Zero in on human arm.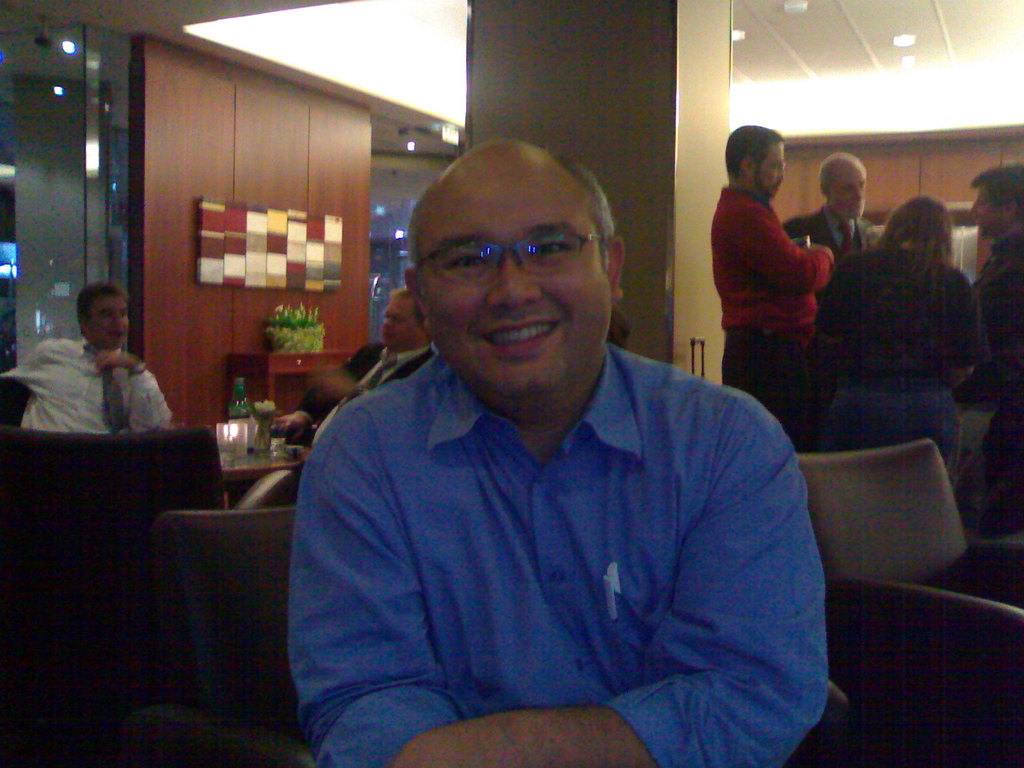
Zeroed in: region(747, 205, 838, 289).
